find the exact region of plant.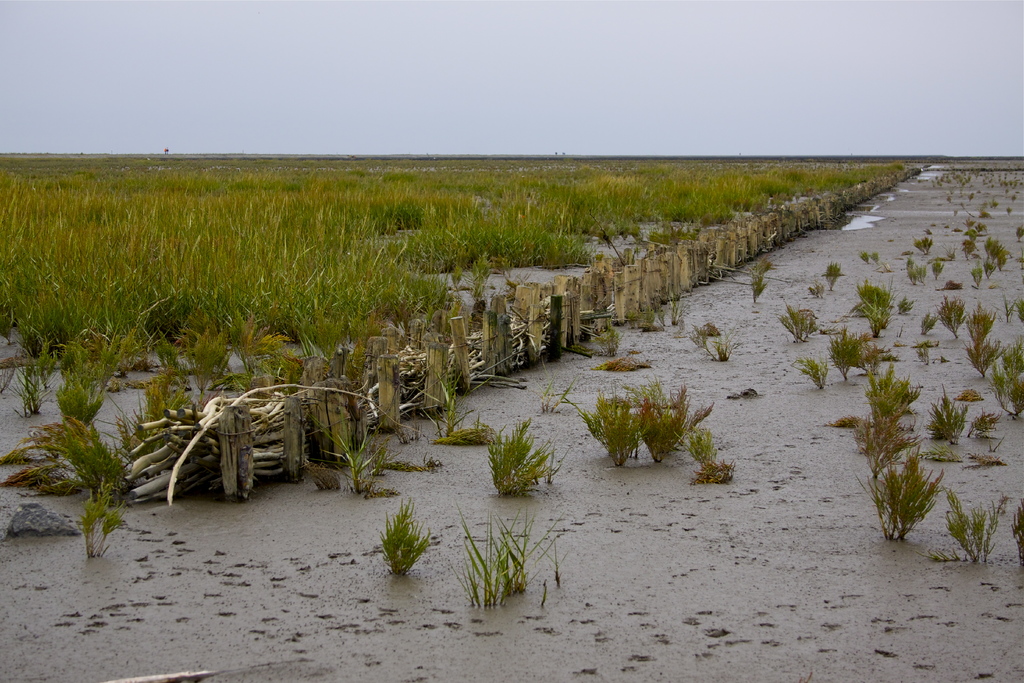
Exact region: region(952, 386, 987, 406).
